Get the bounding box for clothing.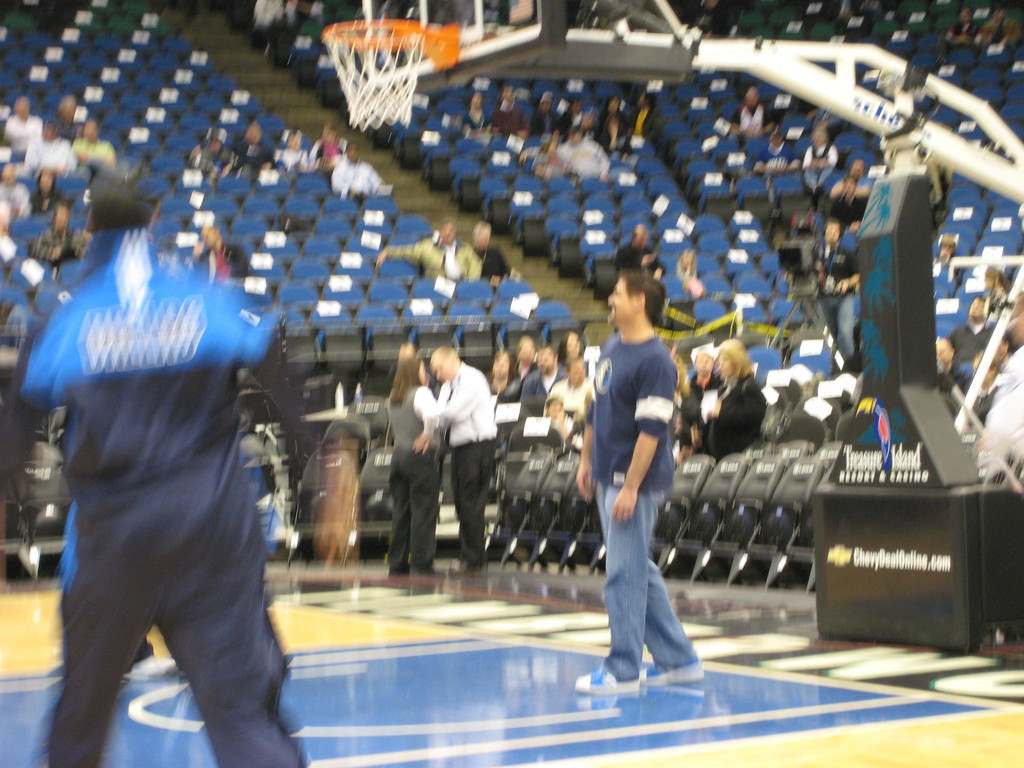
<box>0,239,289,767</box>.
